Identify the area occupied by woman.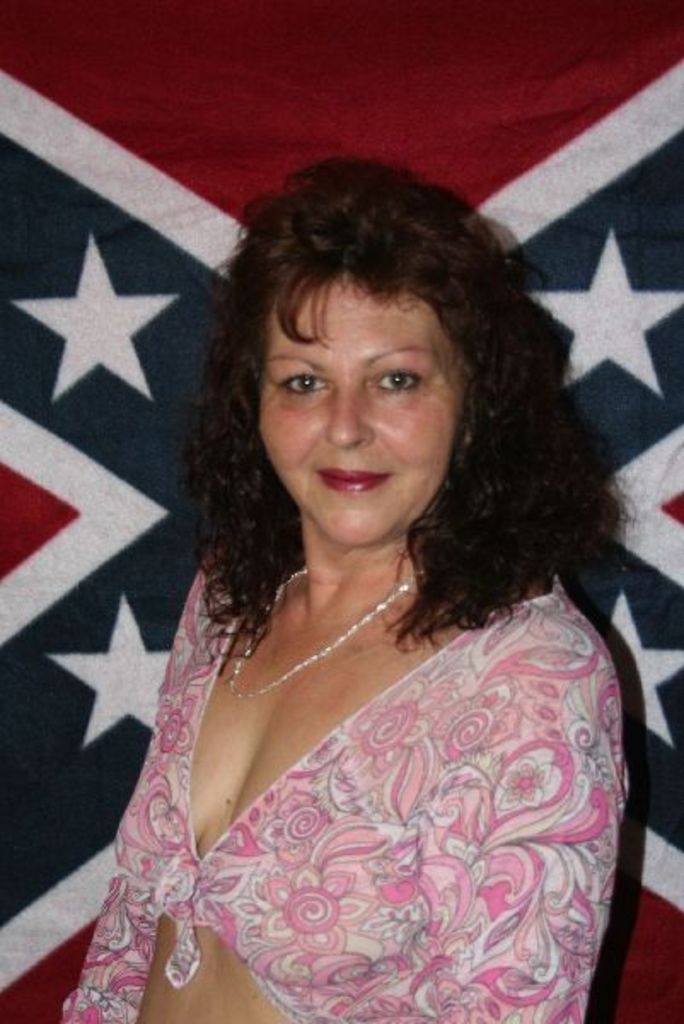
Area: crop(49, 166, 679, 1023).
